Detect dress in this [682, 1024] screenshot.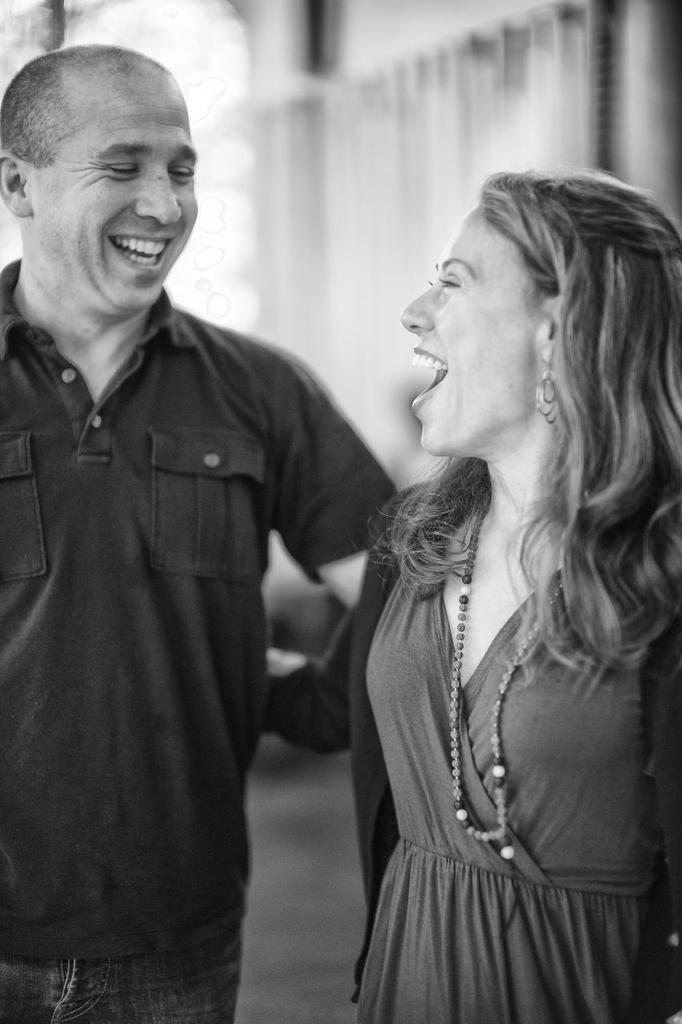
Detection: 355 464 645 1002.
